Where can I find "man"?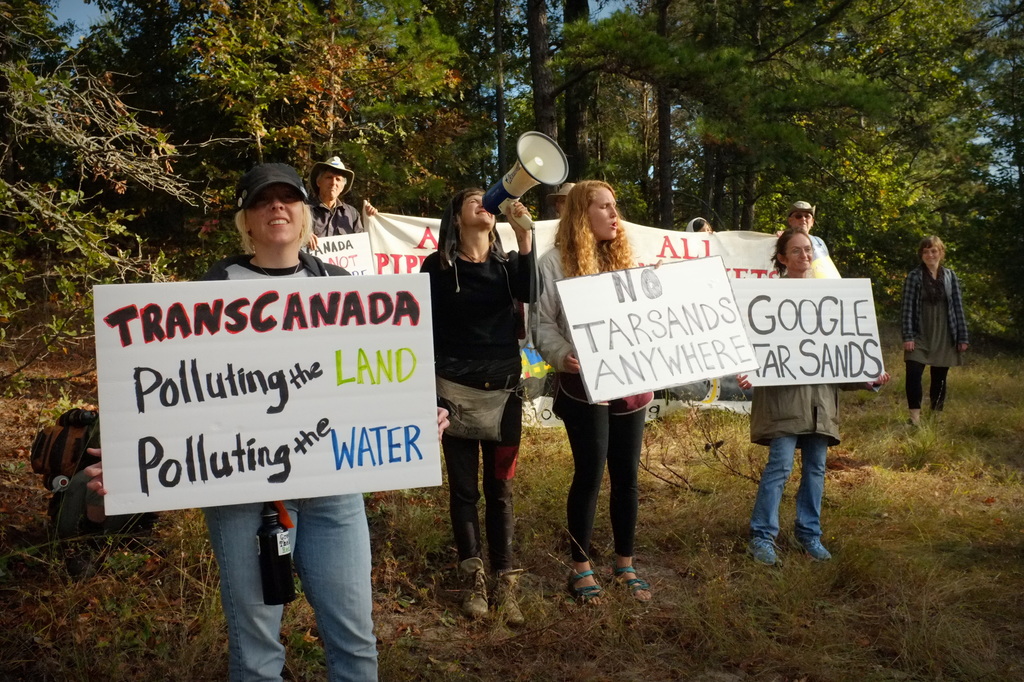
You can find it at x1=792 y1=200 x2=831 y2=284.
